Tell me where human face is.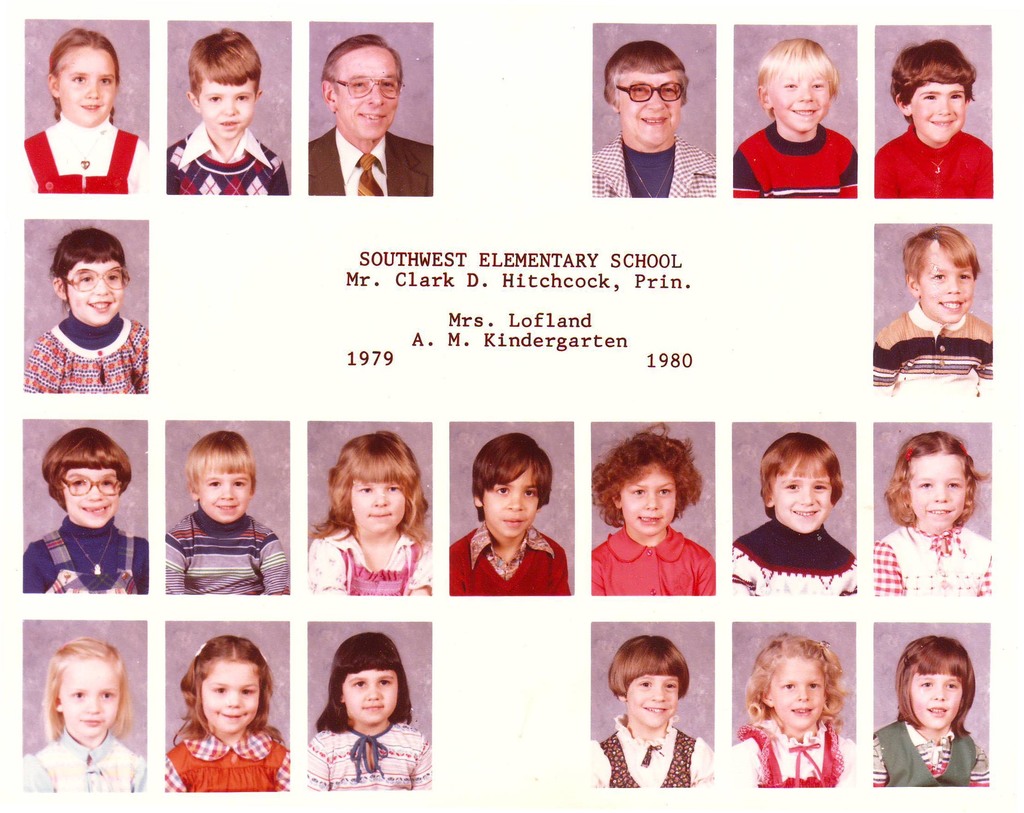
human face is at 915:75:966:140.
